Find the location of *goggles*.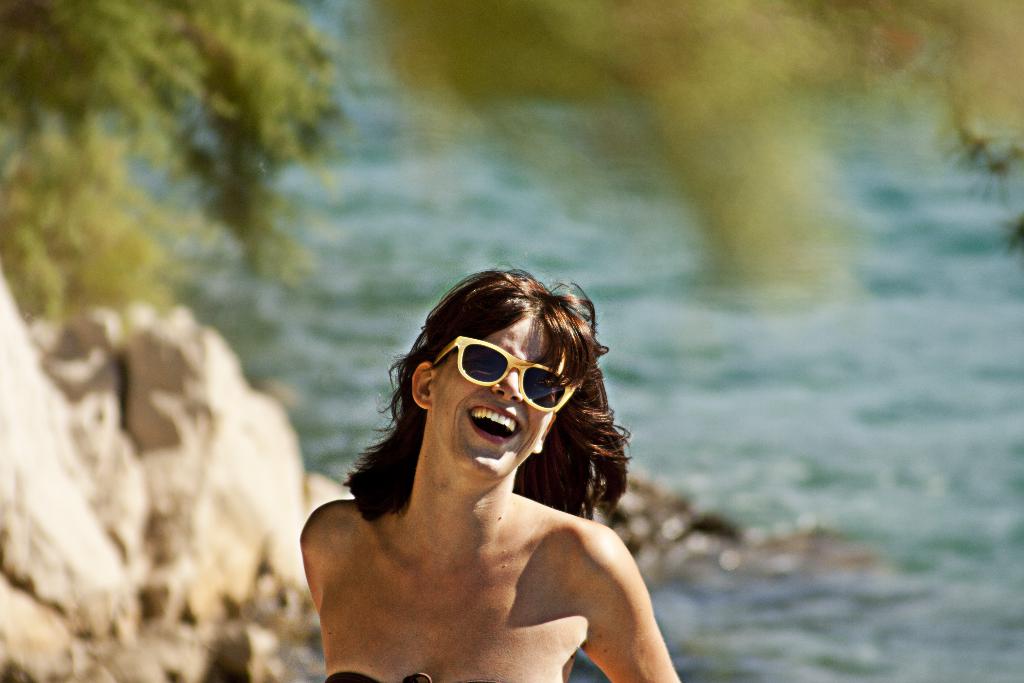
Location: <bbox>420, 335, 579, 426</bbox>.
